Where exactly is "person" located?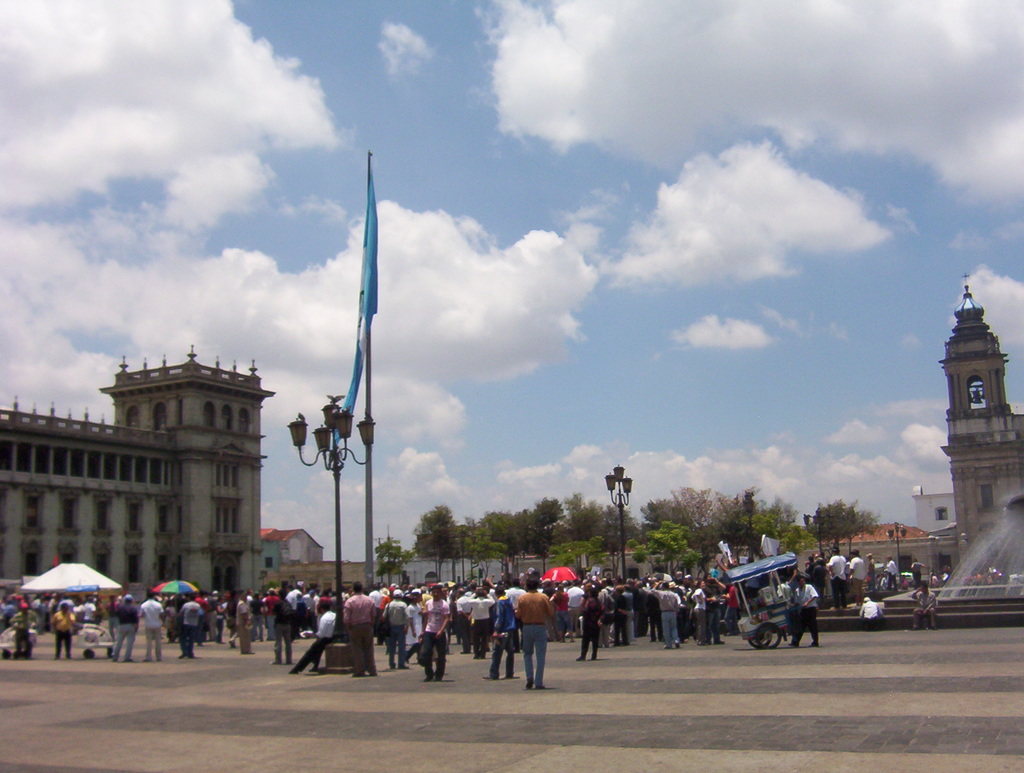
Its bounding box is 784 569 822 649.
